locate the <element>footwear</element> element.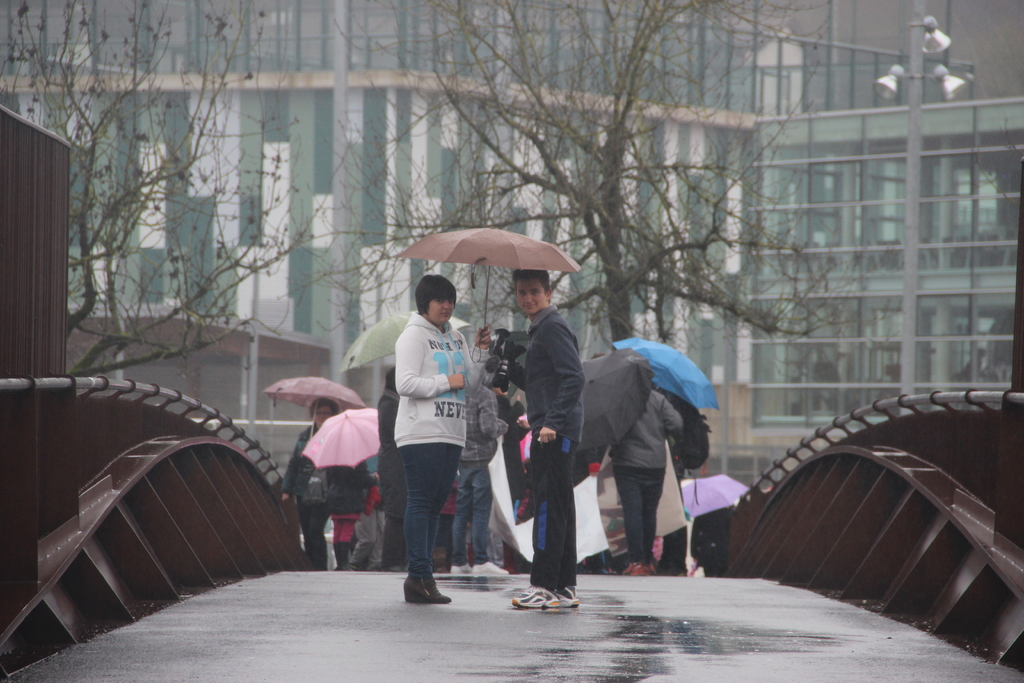
Element bbox: (left=622, top=560, right=643, bottom=577).
